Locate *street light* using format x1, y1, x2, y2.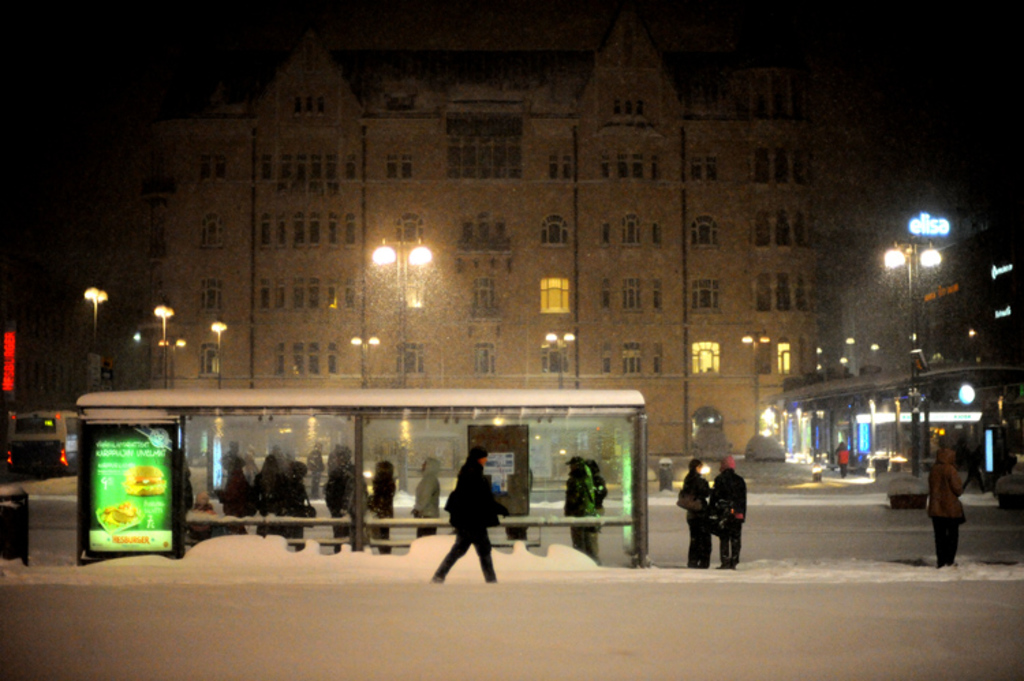
209, 319, 229, 375.
